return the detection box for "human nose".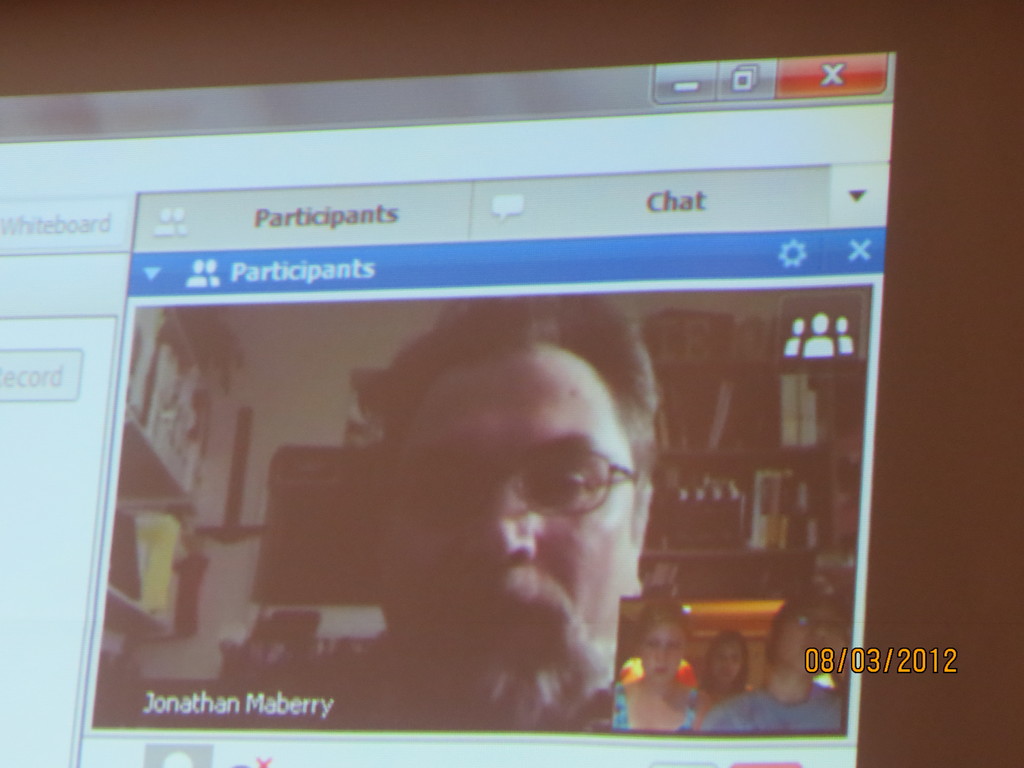
l=461, t=474, r=534, b=563.
